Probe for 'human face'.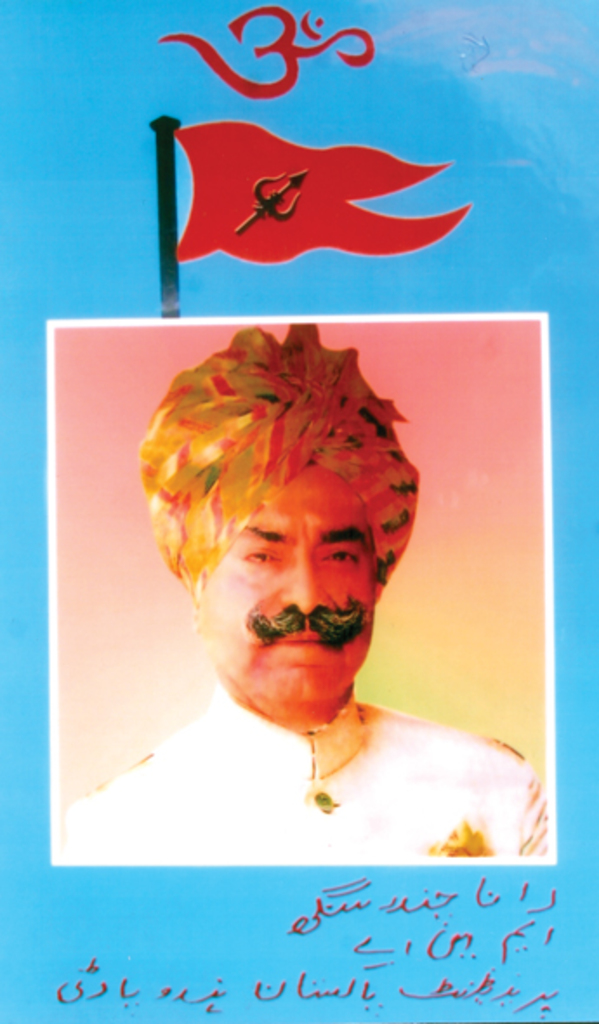
Probe result: x1=200, y1=462, x2=378, y2=717.
